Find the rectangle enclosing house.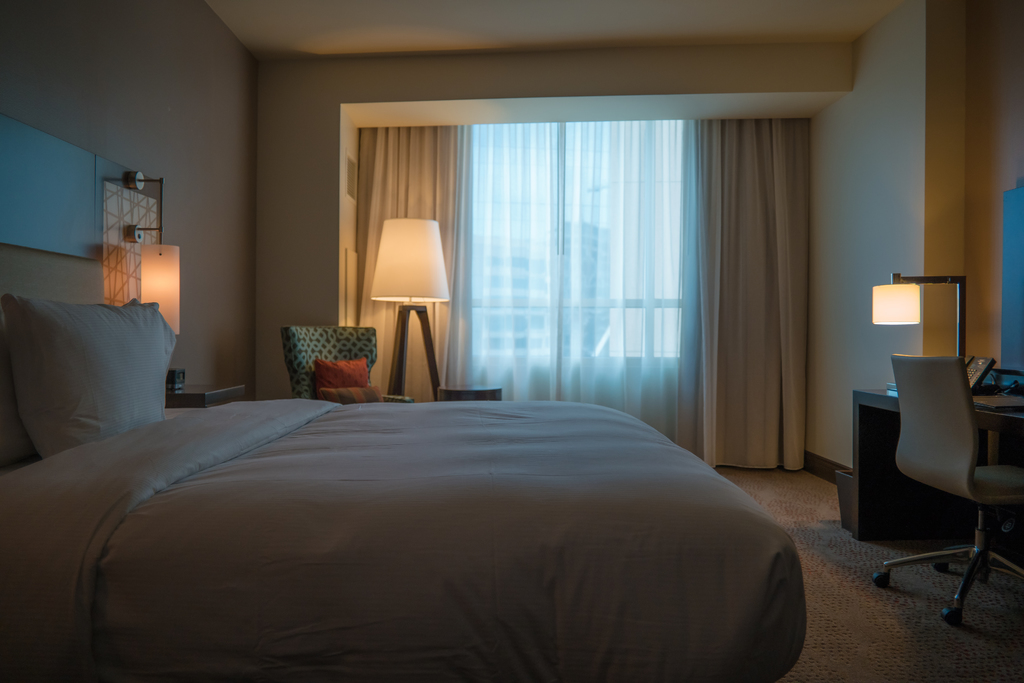
183/0/977/509.
